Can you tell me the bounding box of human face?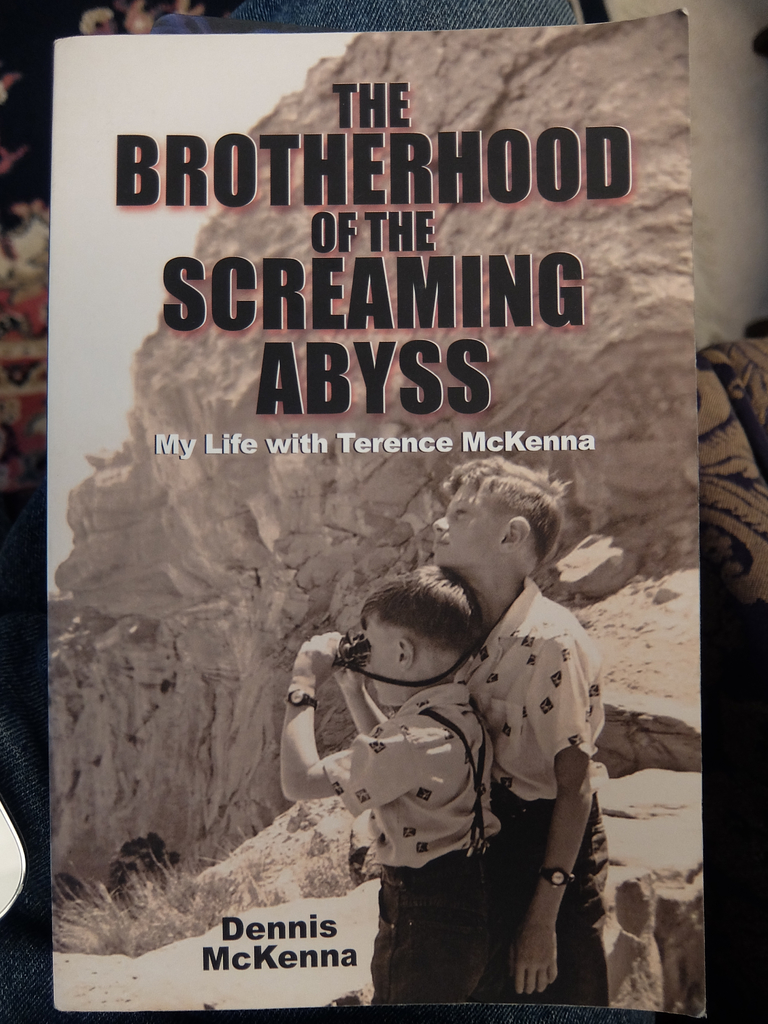
detection(358, 617, 399, 687).
